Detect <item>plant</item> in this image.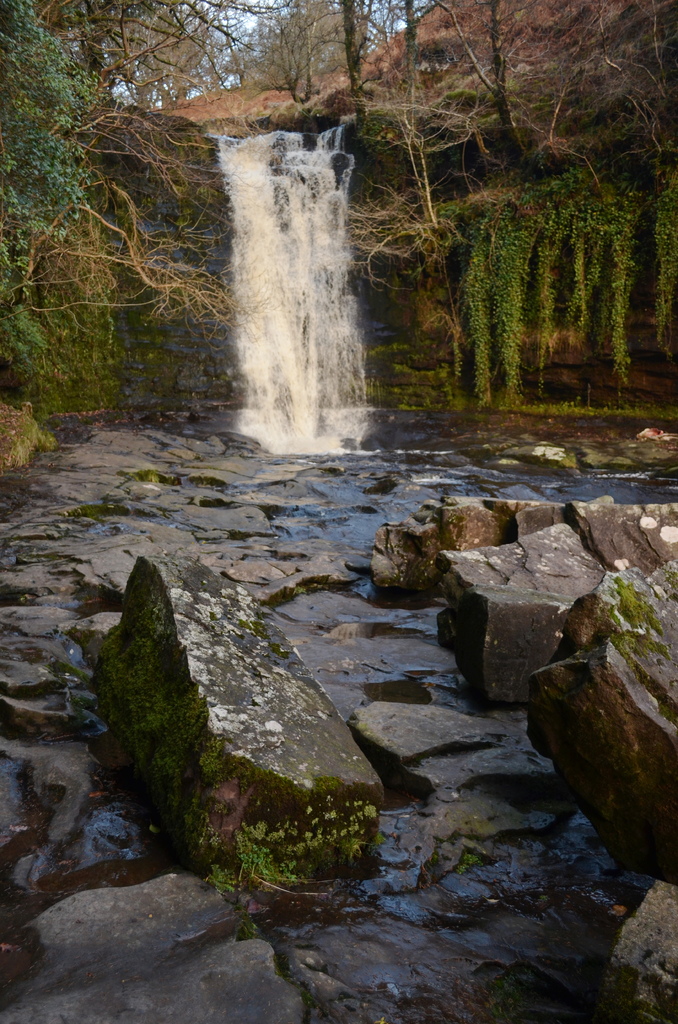
Detection: <region>272, 953, 318, 1011</region>.
